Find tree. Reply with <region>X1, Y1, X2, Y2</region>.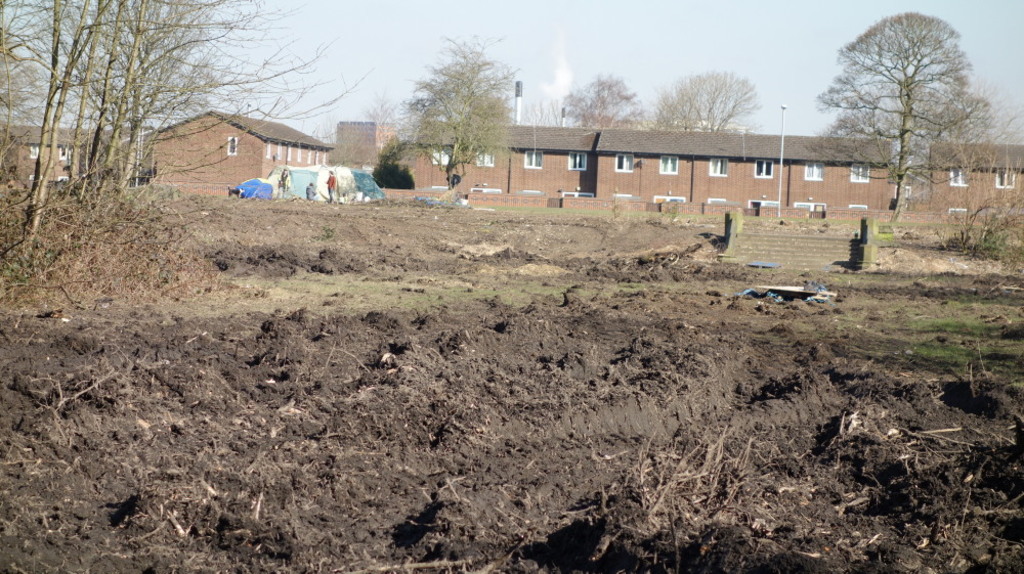
<region>399, 29, 527, 194</region>.
